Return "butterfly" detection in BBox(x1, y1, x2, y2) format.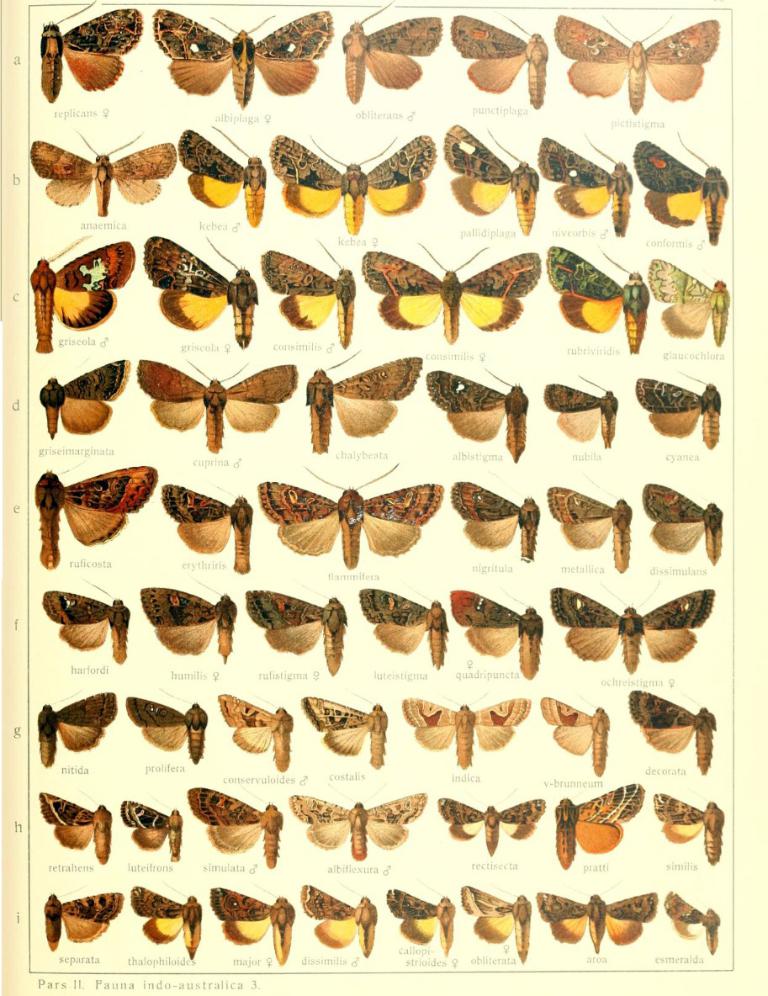
BBox(33, 467, 156, 564).
